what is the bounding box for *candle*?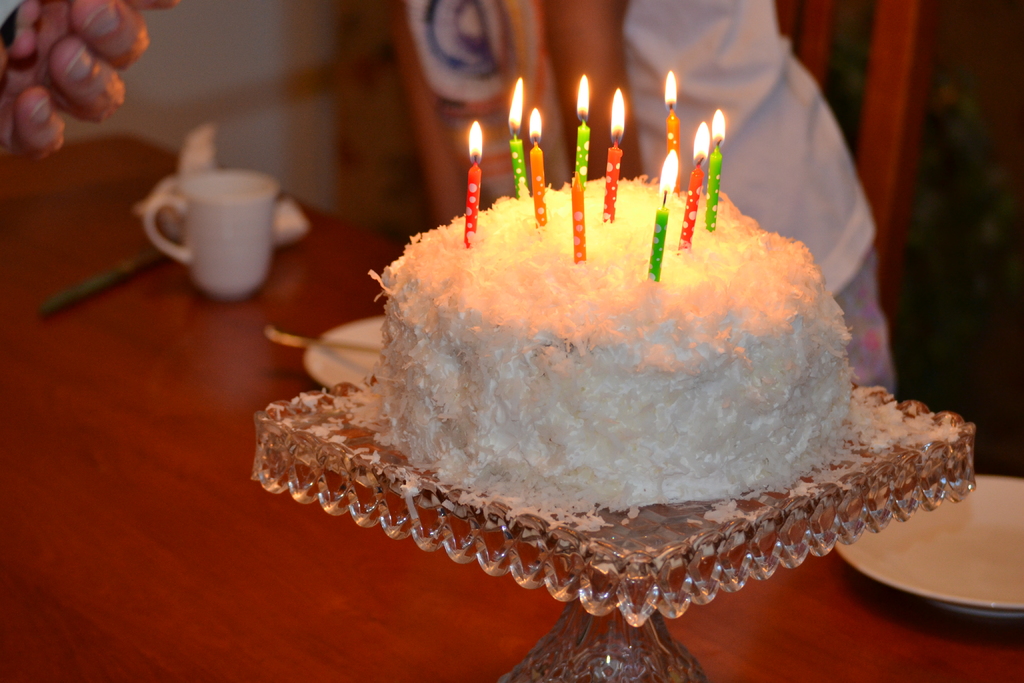
pyautogui.locateOnScreen(576, 74, 587, 188).
